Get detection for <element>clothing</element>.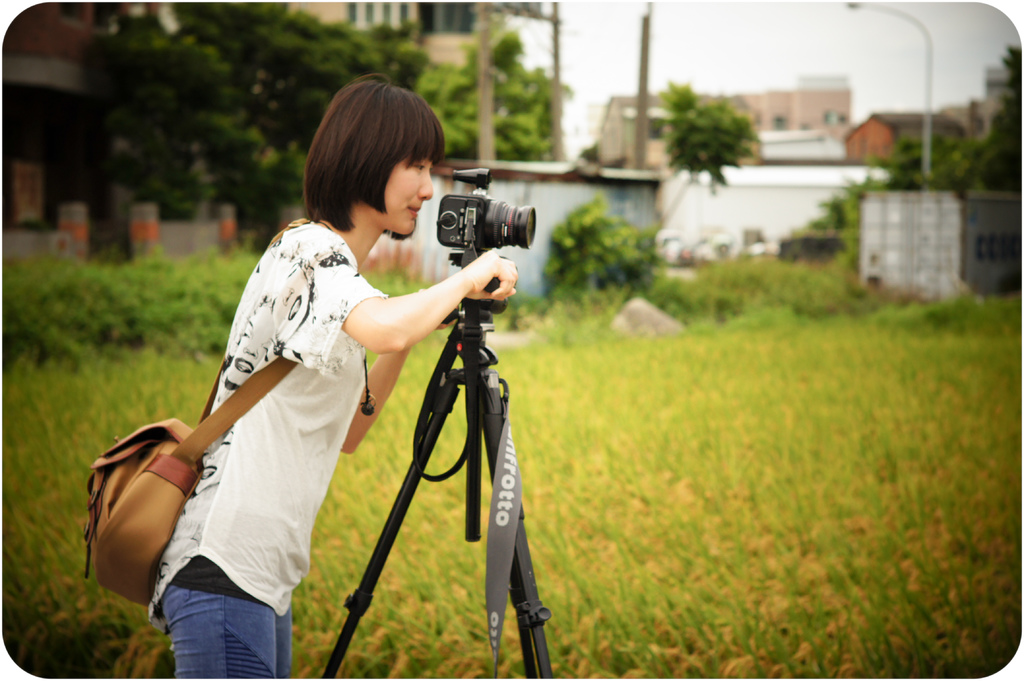
Detection: pyautogui.locateOnScreen(129, 190, 431, 636).
